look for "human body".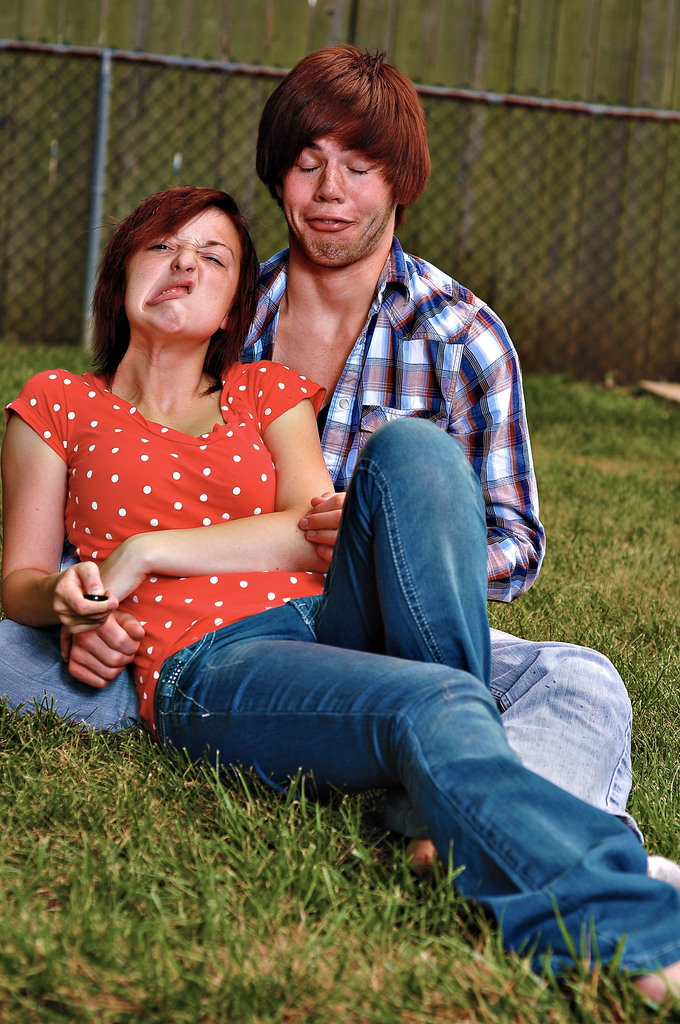
Found: (x1=0, y1=350, x2=679, y2=1020).
